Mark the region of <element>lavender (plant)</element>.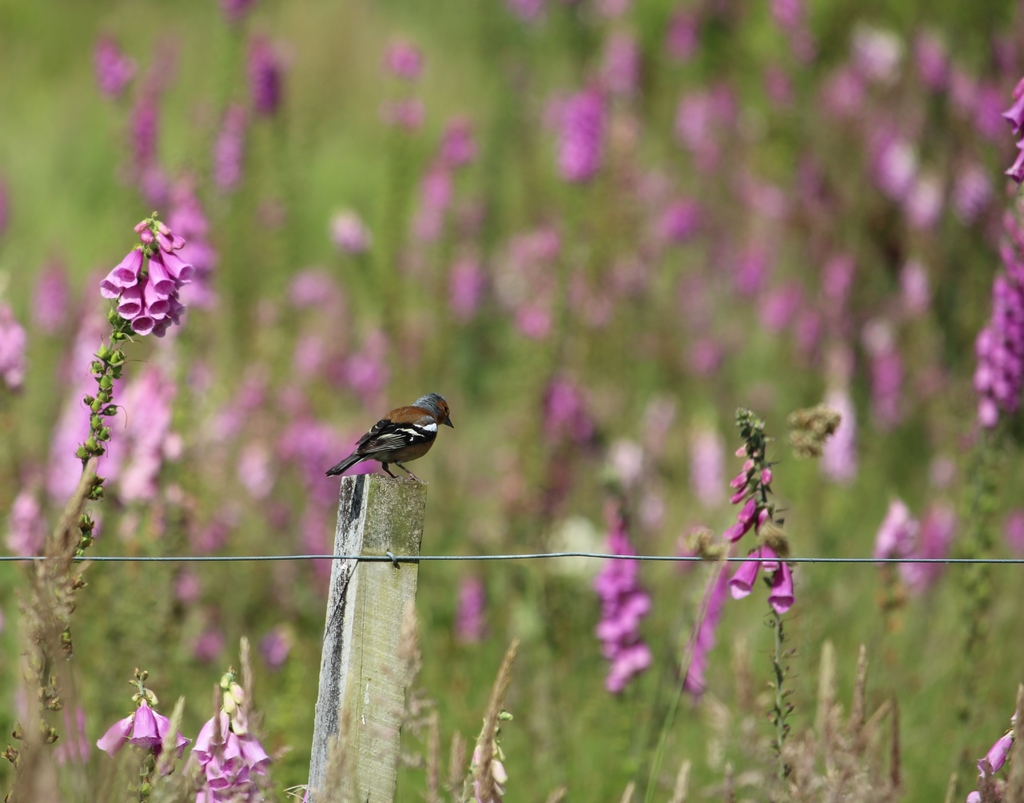
Region: x1=381, y1=30, x2=432, y2=123.
